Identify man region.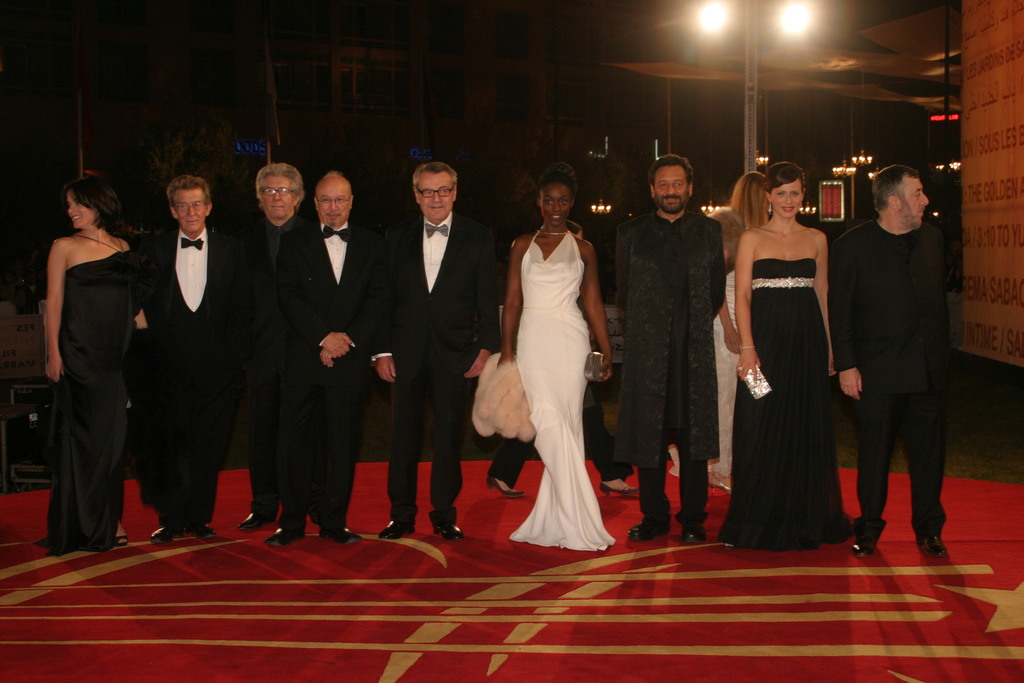
Region: region(237, 167, 309, 529).
